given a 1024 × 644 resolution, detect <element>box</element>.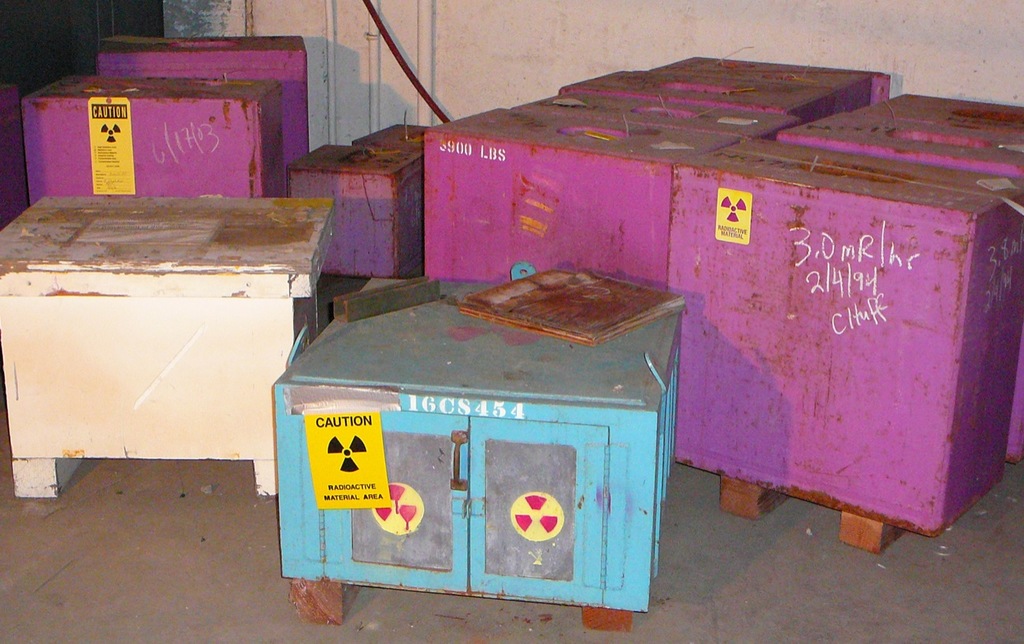
box(559, 70, 835, 125).
